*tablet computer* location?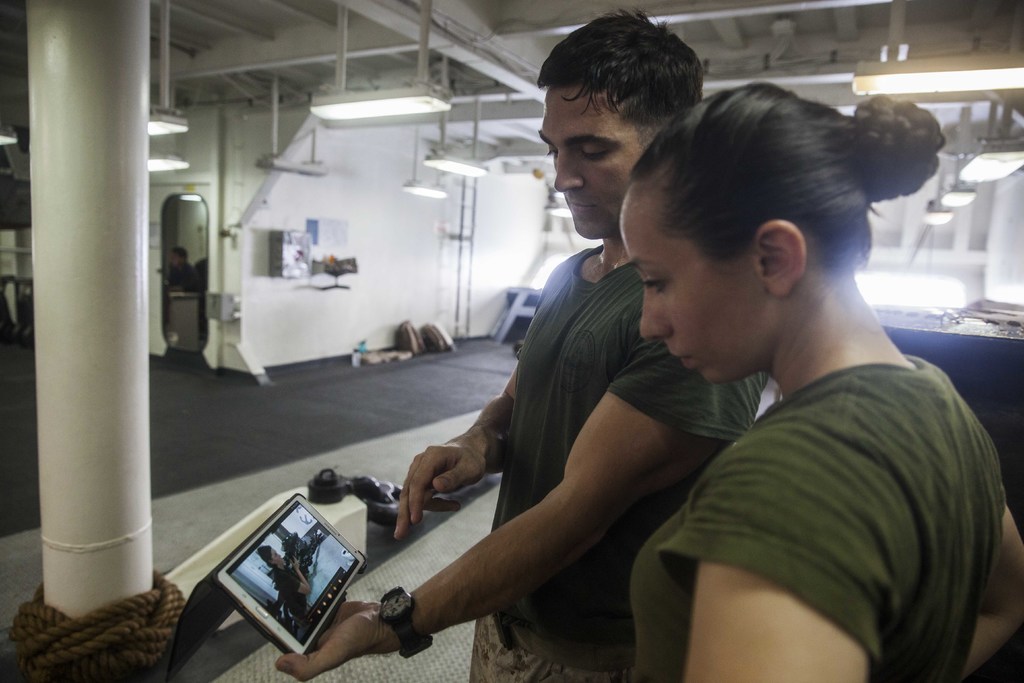
locate(212, 494, 366, 655)
